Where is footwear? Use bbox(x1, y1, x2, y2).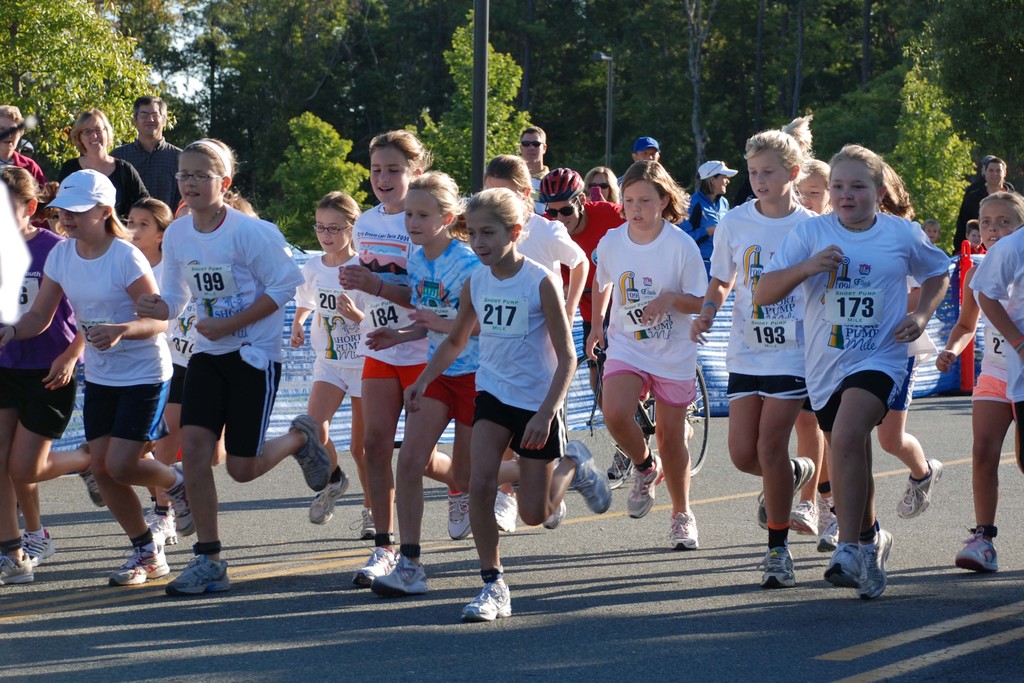
bbox(345, 500, 380, 541).
